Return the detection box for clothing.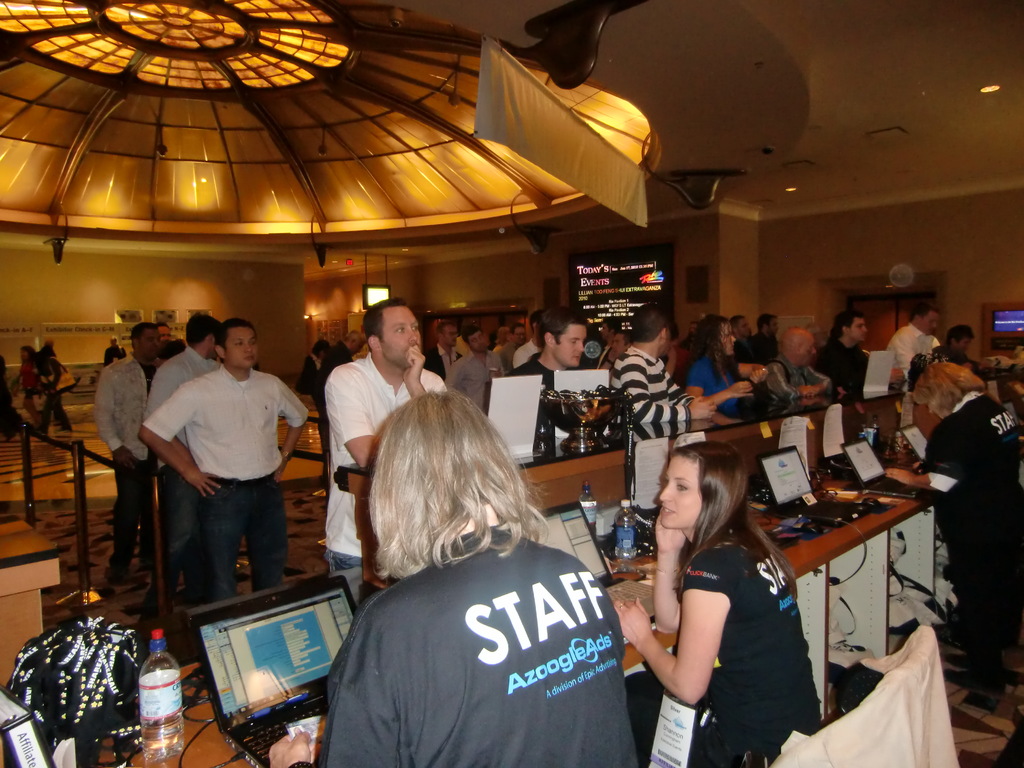
locate(821, 339, 863, 394).
